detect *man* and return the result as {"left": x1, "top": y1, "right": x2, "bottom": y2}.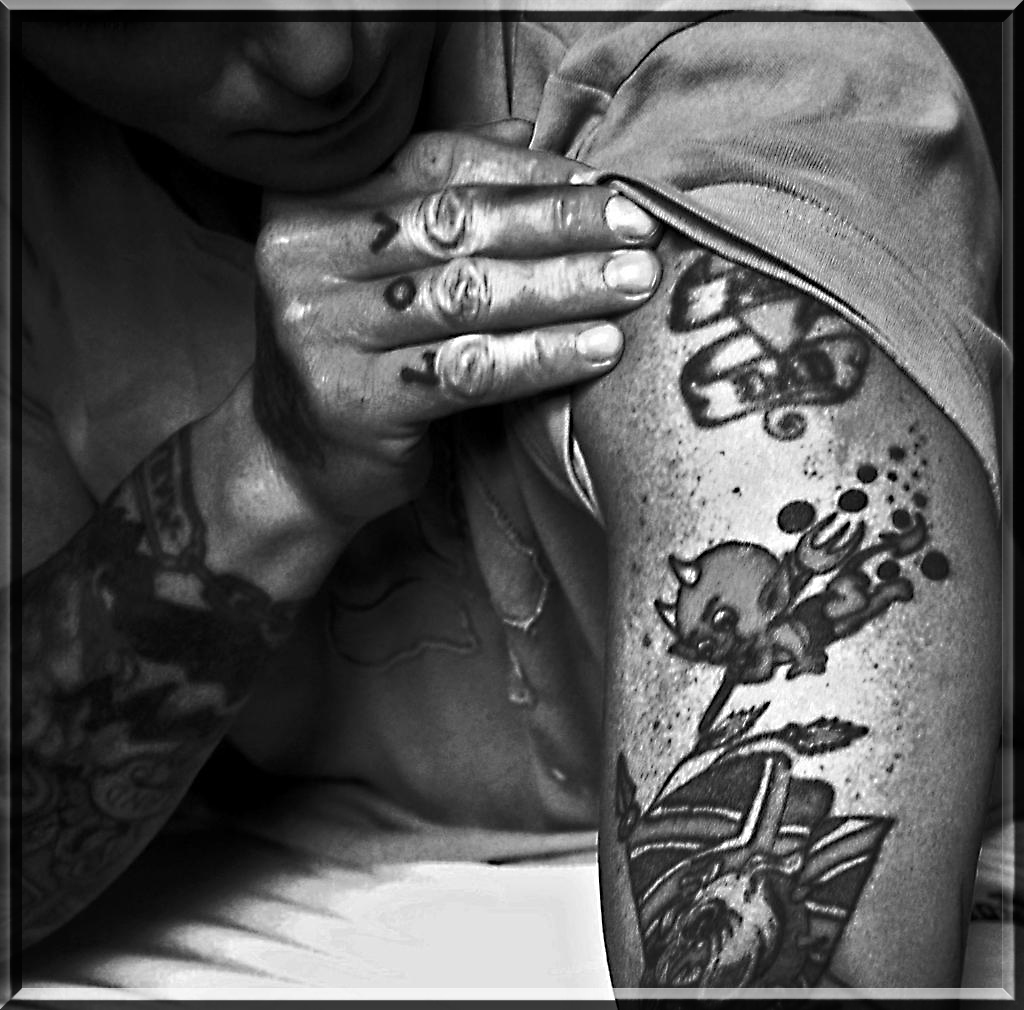
{"left": 17, "top": 7, "right": 1014, "bottom": 1005}.
